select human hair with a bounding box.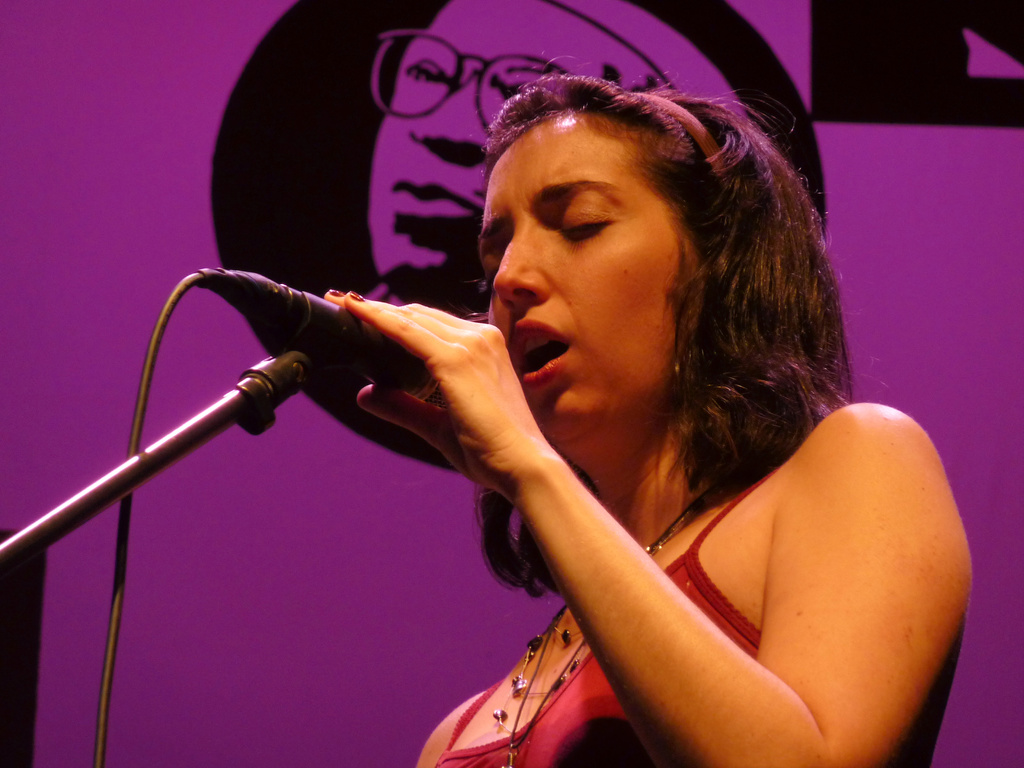
(left=467, top=48, right=852, bottom=600).
